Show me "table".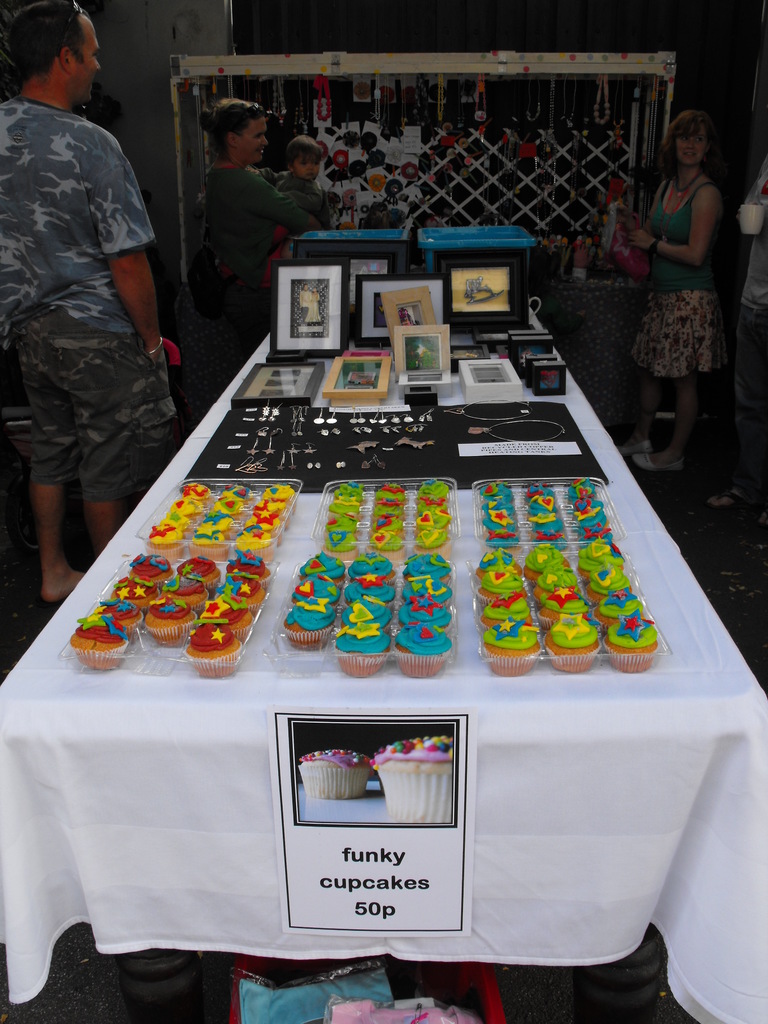
"table" is here: BBox(0, 304, 767, 1023).
